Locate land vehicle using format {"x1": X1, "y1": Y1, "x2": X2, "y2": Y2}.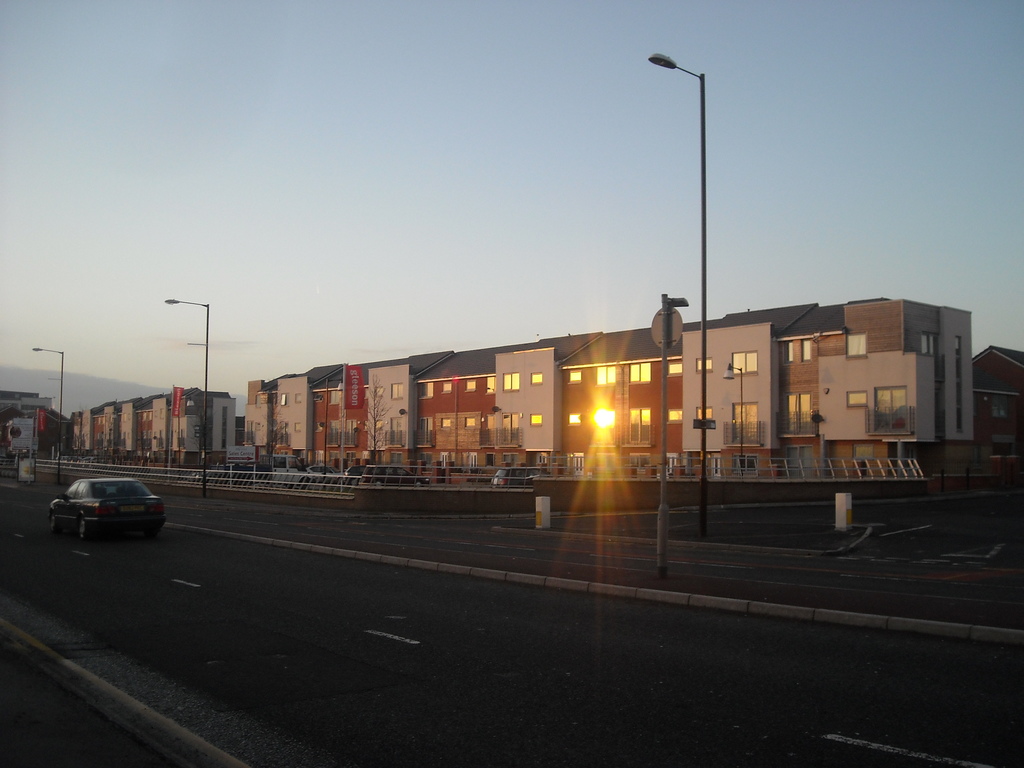
{"x1": 360, "y1": 463, "x2": 428, "y2": 484}.
